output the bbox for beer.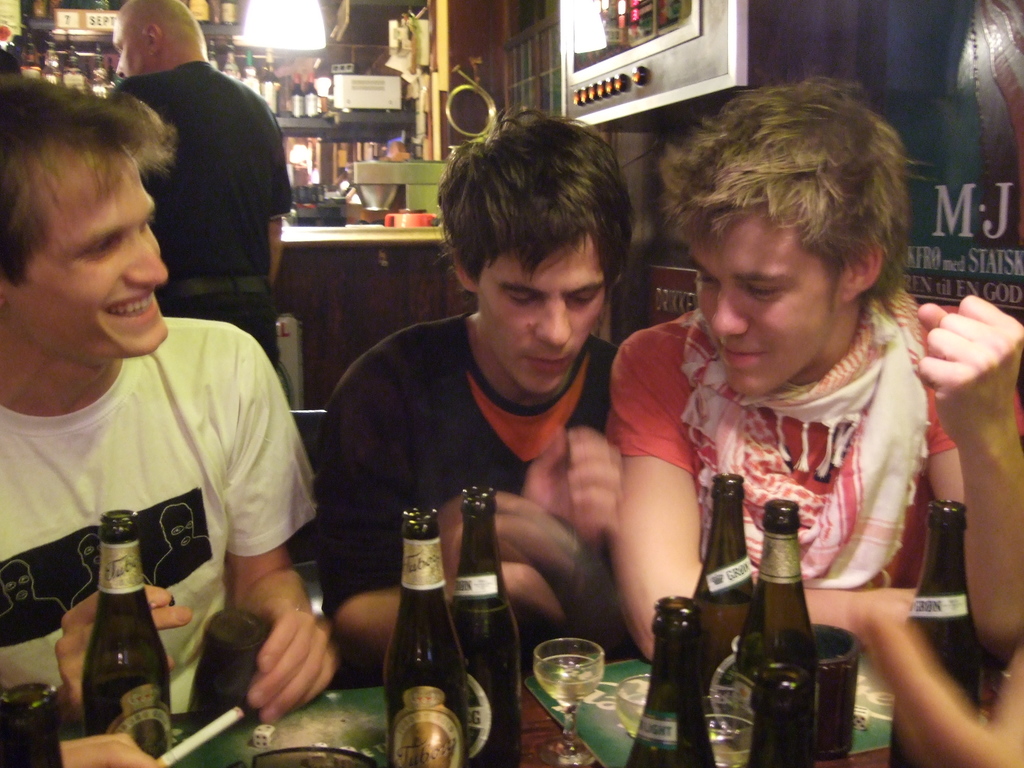
(81,510,173,757).
